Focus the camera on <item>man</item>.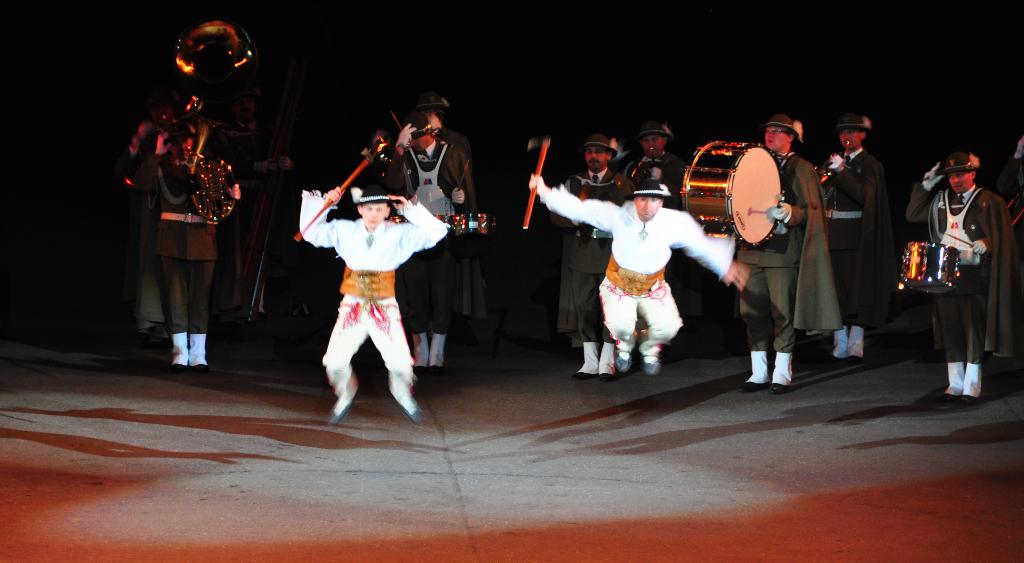
Focus region: 214, 87, 300, 327.
